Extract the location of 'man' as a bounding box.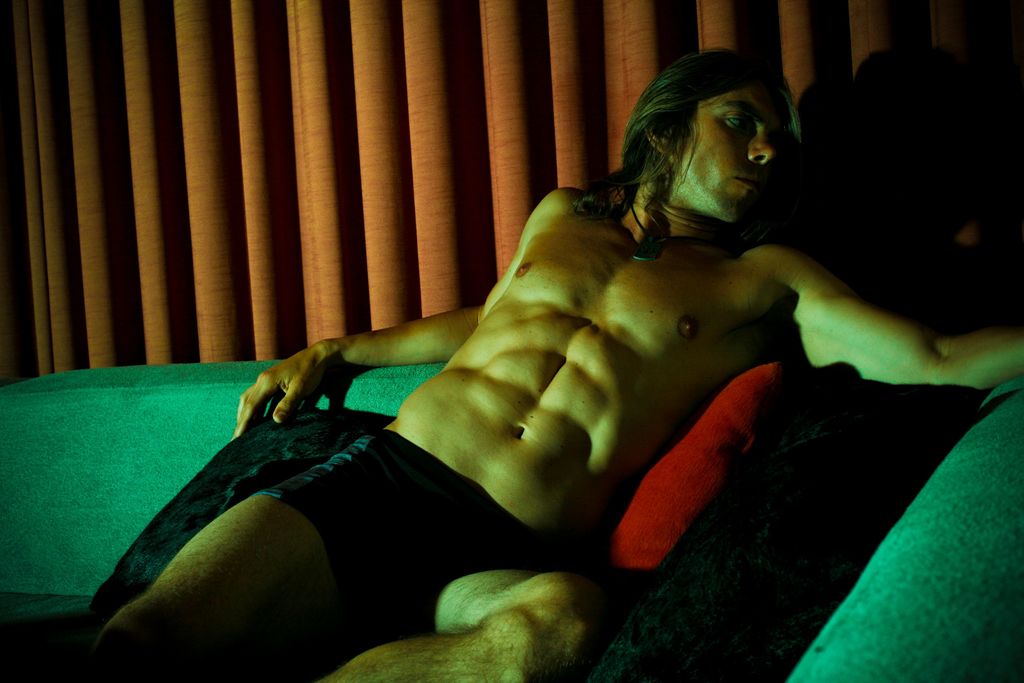
box(88, 39, 1023, 682).
